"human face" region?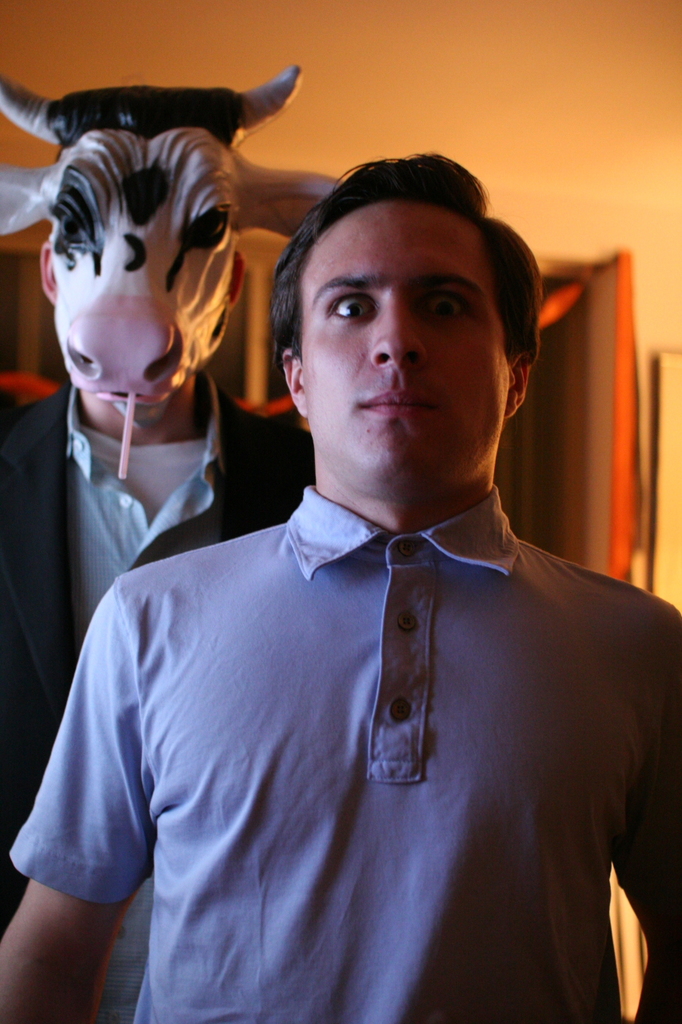
304,221,514,484
